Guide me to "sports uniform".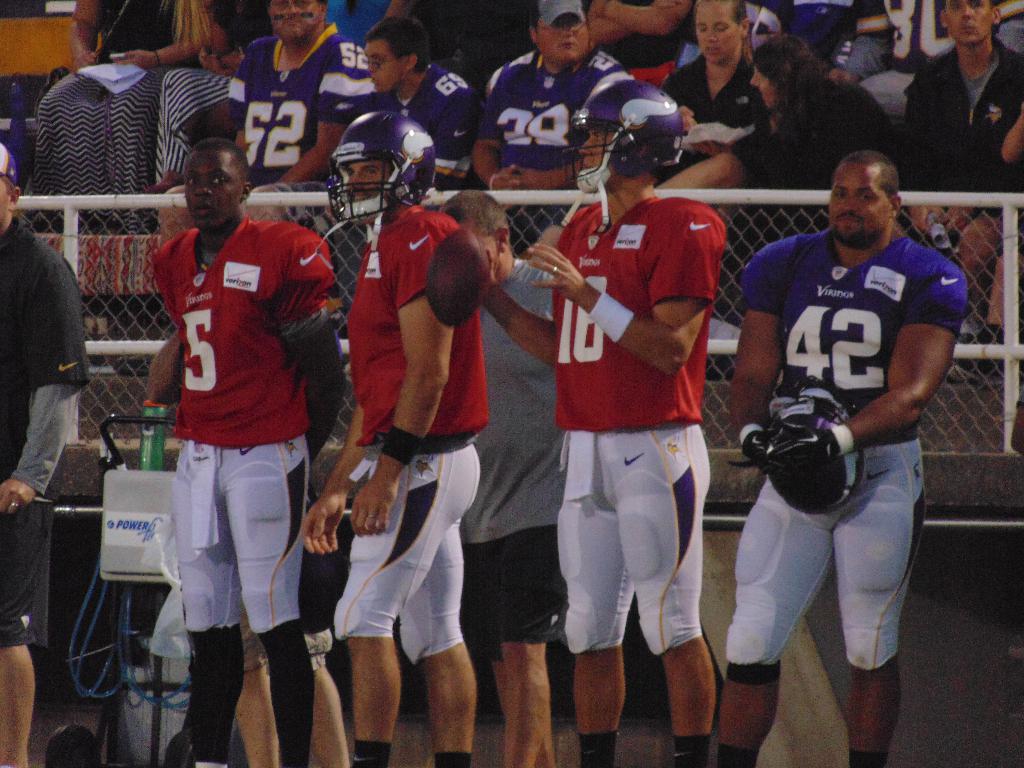
Guidance: x1=558 y1=182 x2=738 y2=656.
